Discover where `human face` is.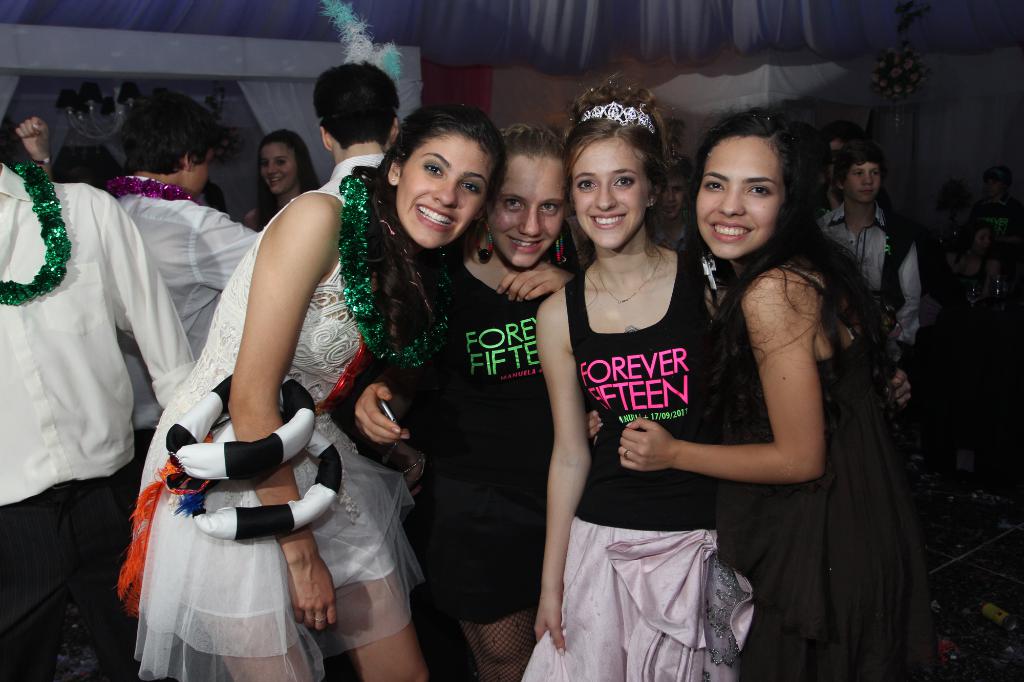
Discovered at Rect(657, 170, 691, 219).
